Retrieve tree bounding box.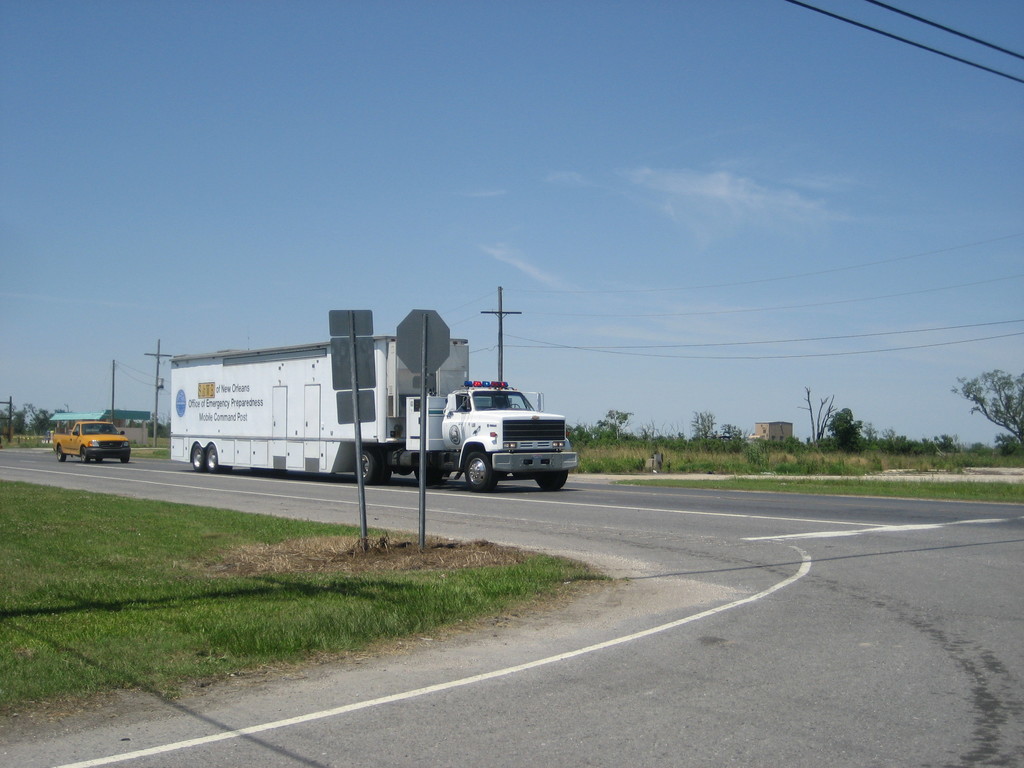
Bounding box: BBox(0, 397, 58, 444).
